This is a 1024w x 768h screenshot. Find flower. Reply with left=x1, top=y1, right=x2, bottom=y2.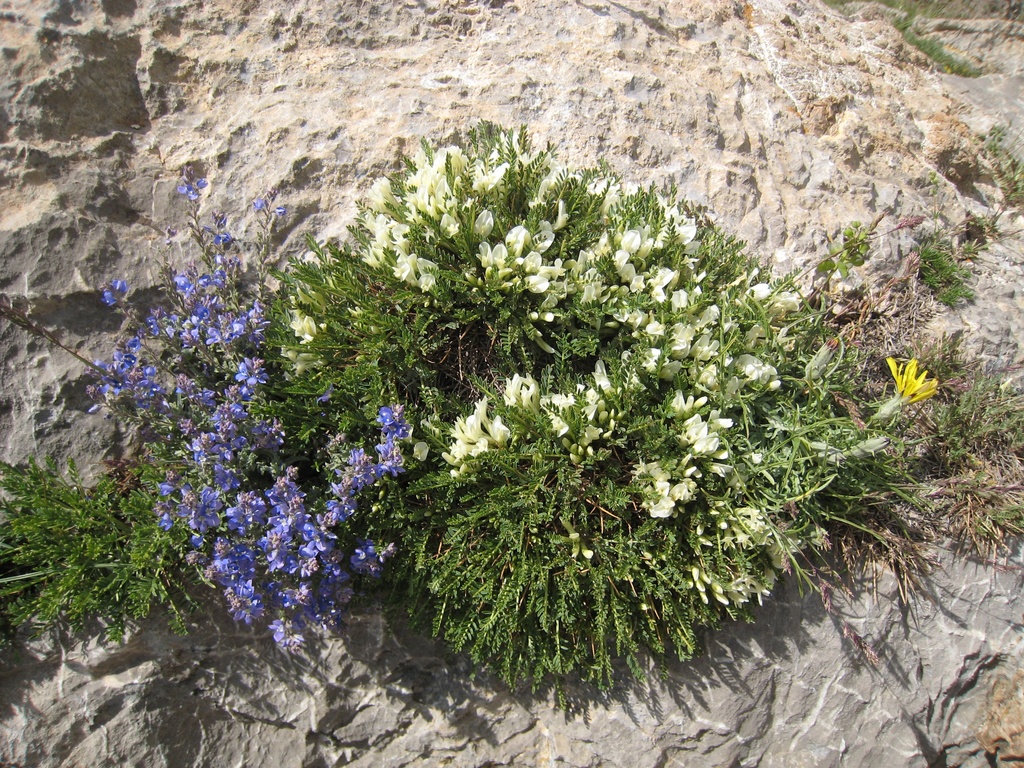
left=472, top=403, right=497, bottom=436.
